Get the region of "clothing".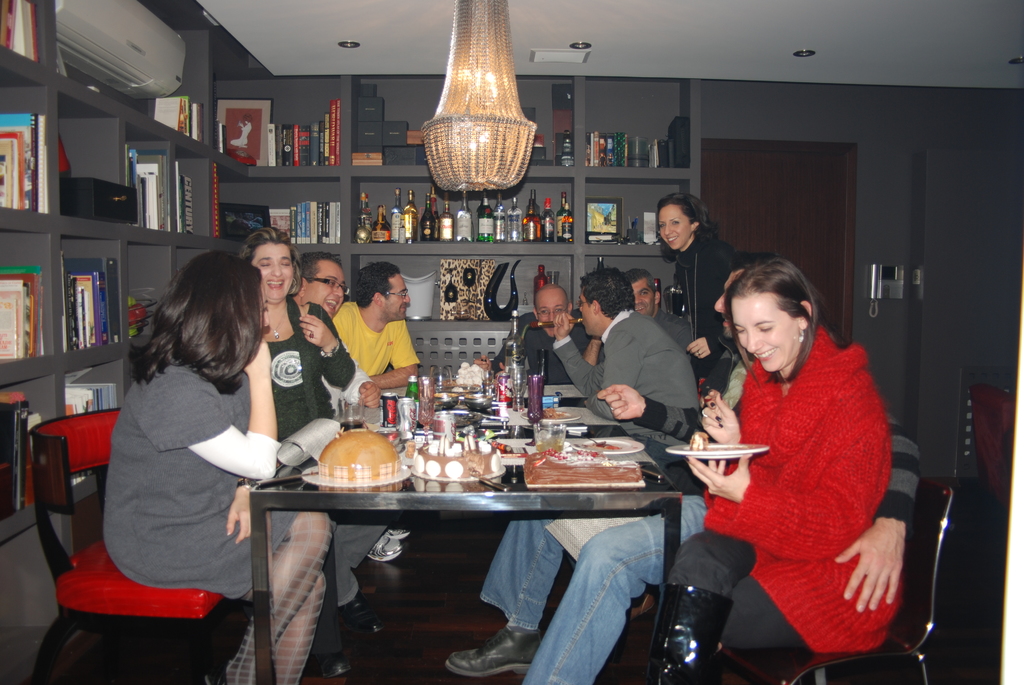
bbox(325, 294, 417, 386).
